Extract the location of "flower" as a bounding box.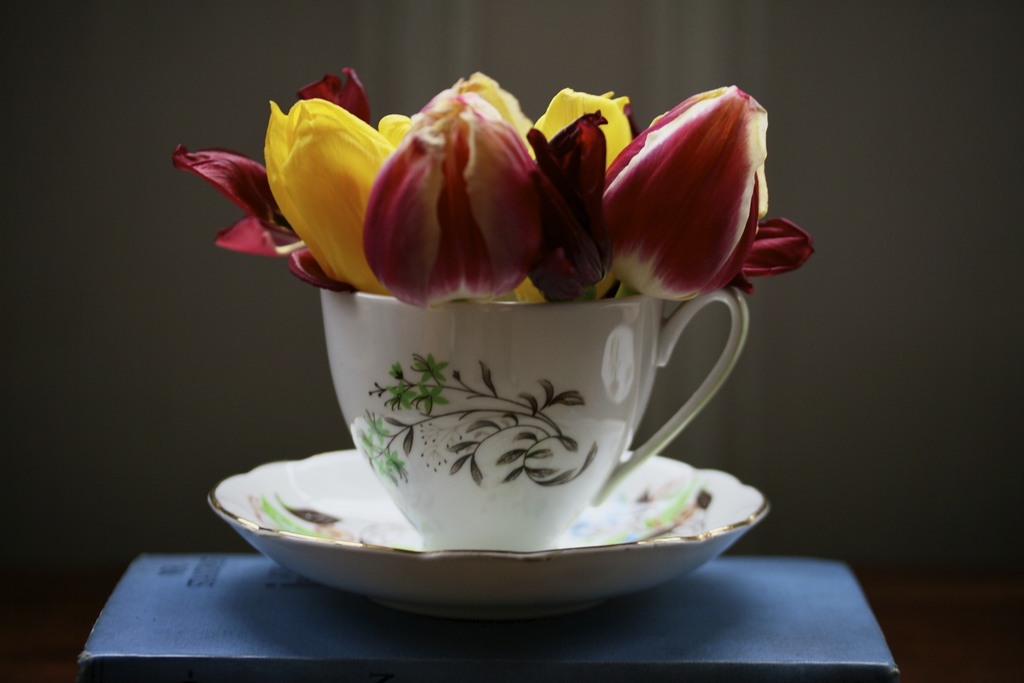
[525, 112, 606, 300].
